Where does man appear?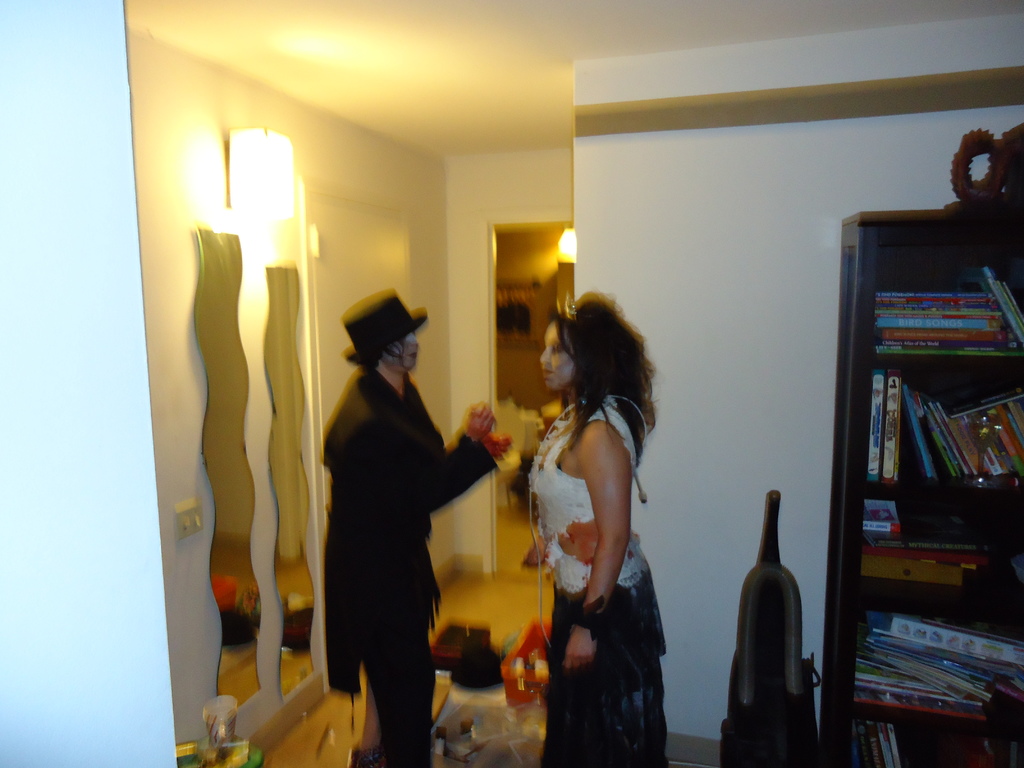
Appears at 307 298 506 749.
